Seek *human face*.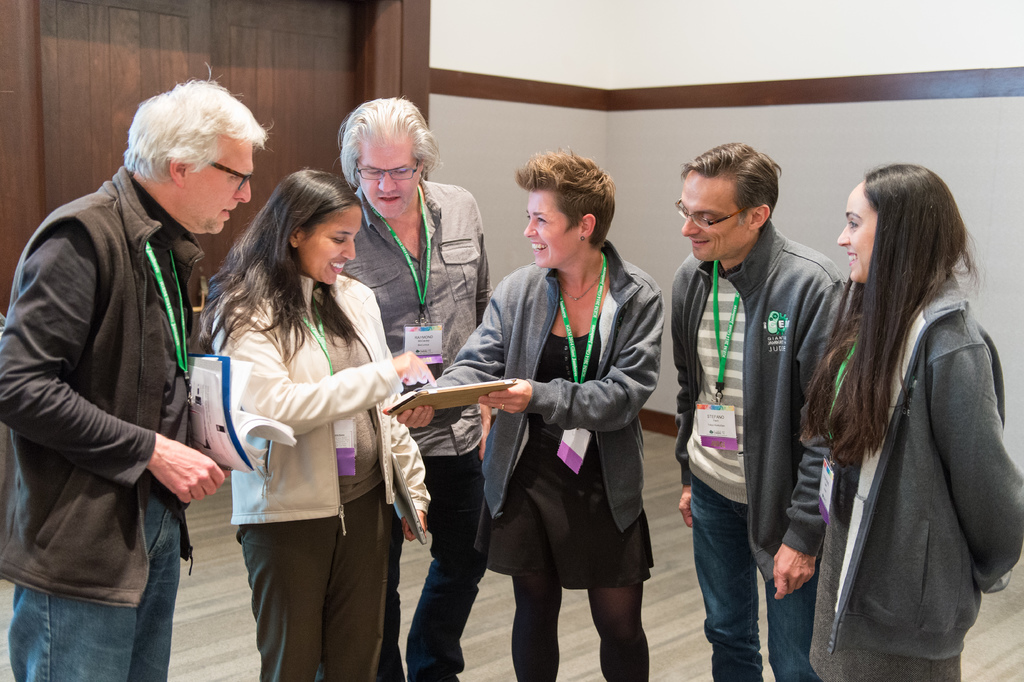
299:206:358:285.
